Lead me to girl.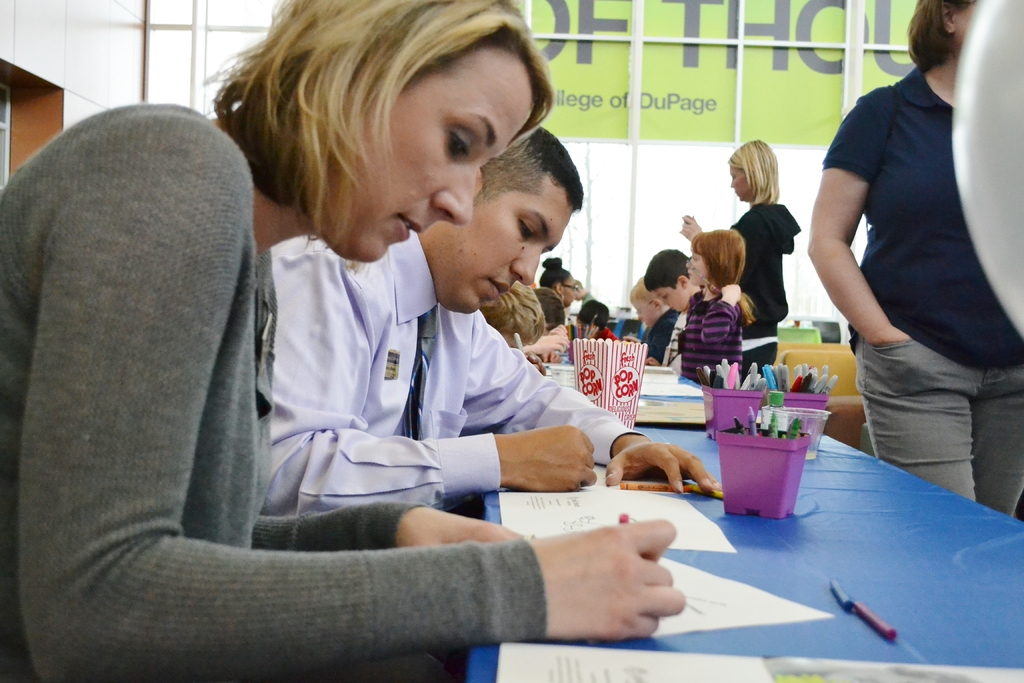
Lead to (685,142,799,329).
